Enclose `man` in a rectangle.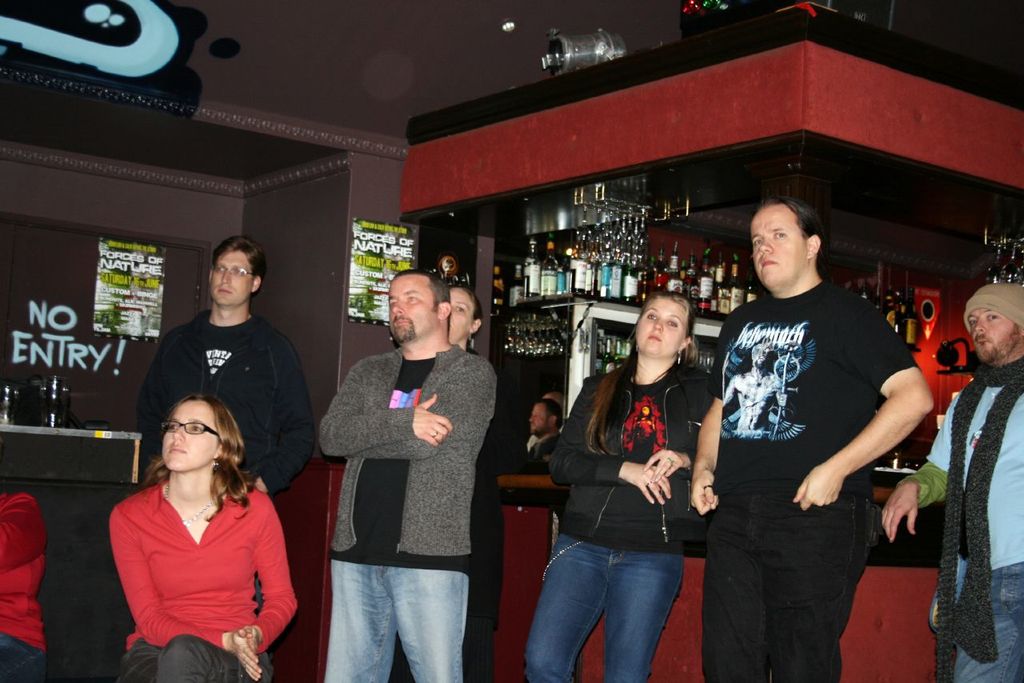
(526,401,569,473).
